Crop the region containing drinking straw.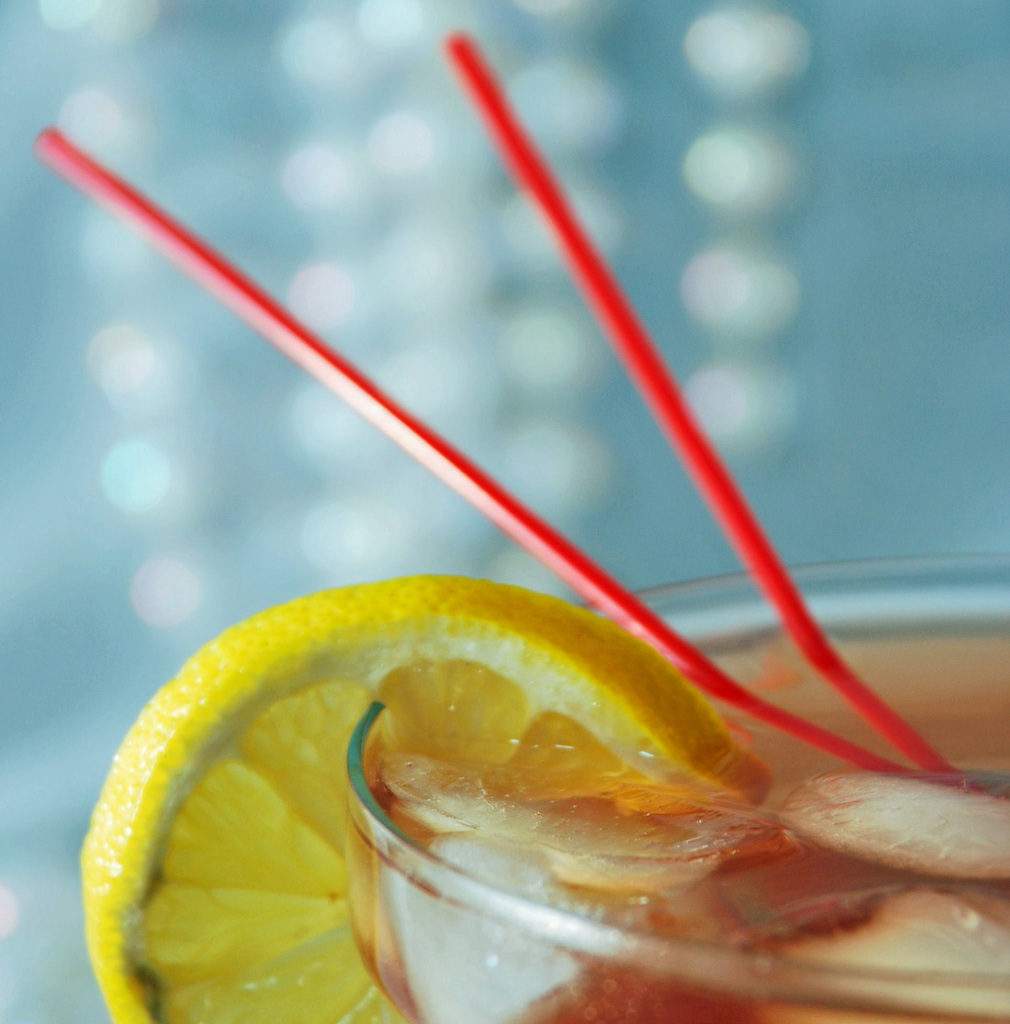
Crop region: Rect(453, 36, 969, 790).
